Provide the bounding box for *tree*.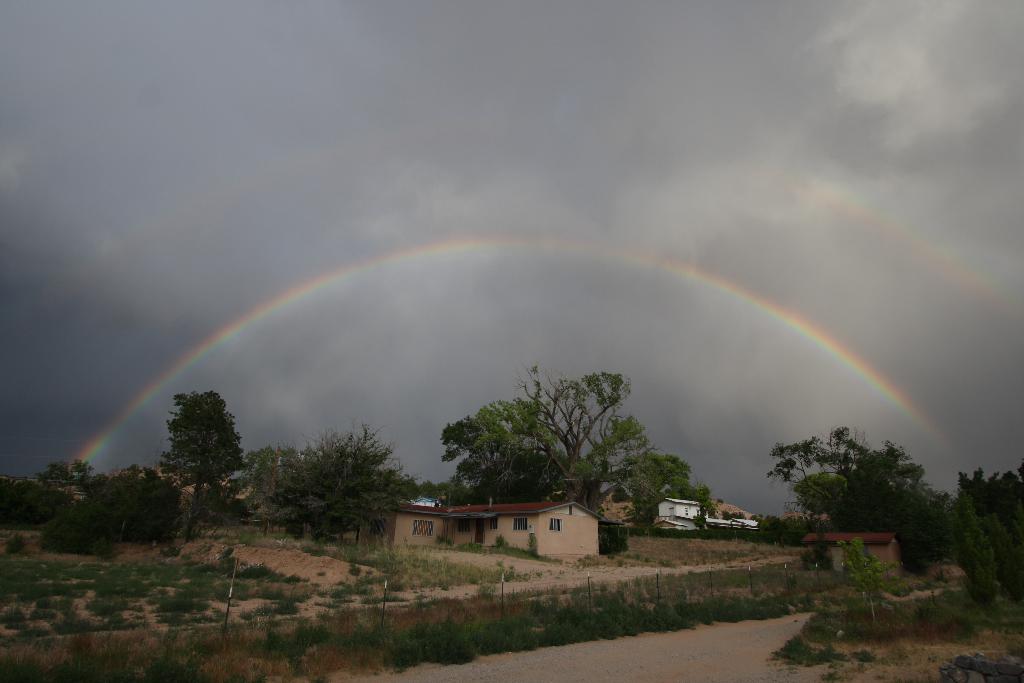
region(96, 465, 181, 539).
